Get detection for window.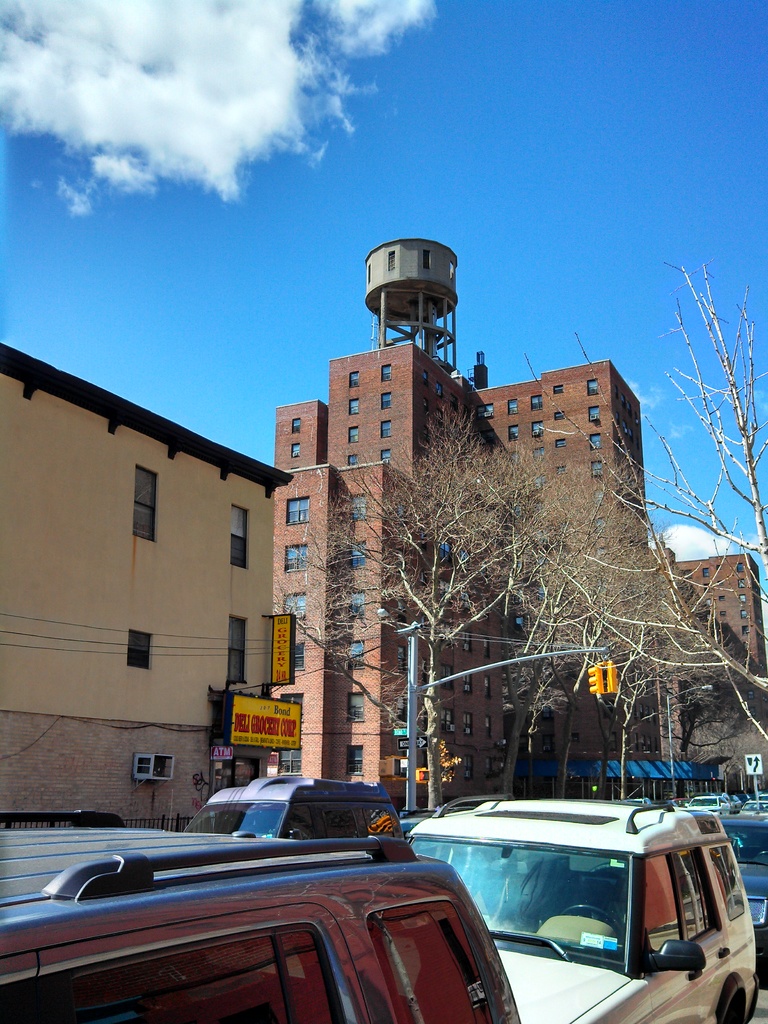
Detection: locate(382, 364, 394, 383).
